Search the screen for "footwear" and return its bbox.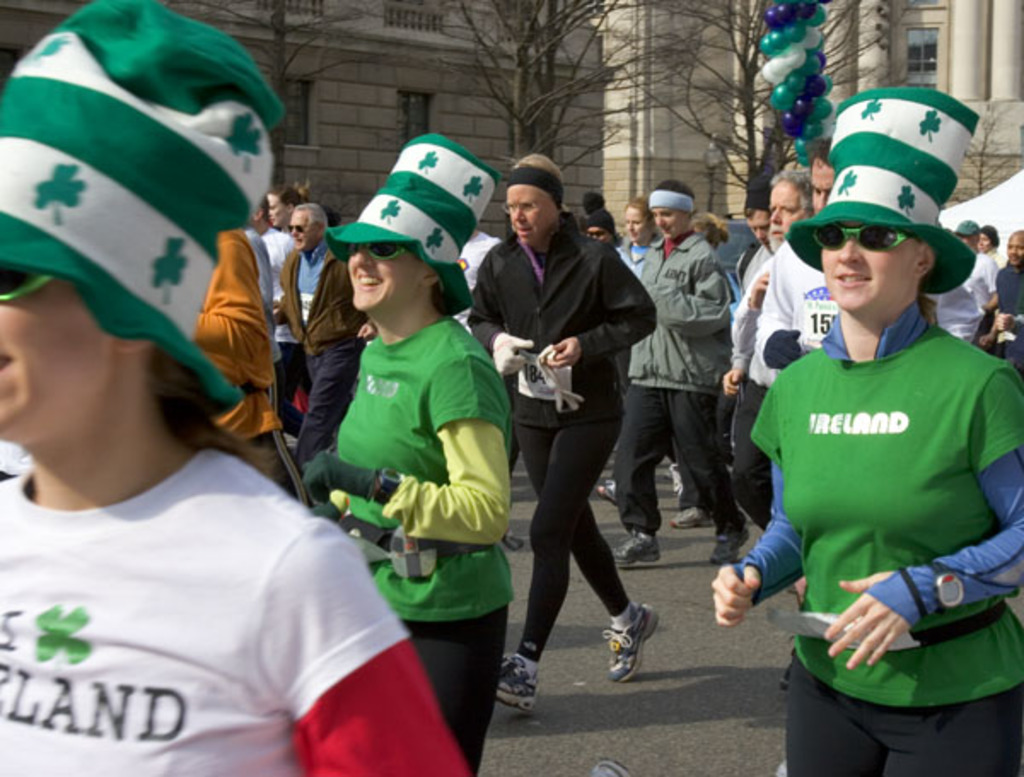
Found: rect(597, 605, 643, 683).
